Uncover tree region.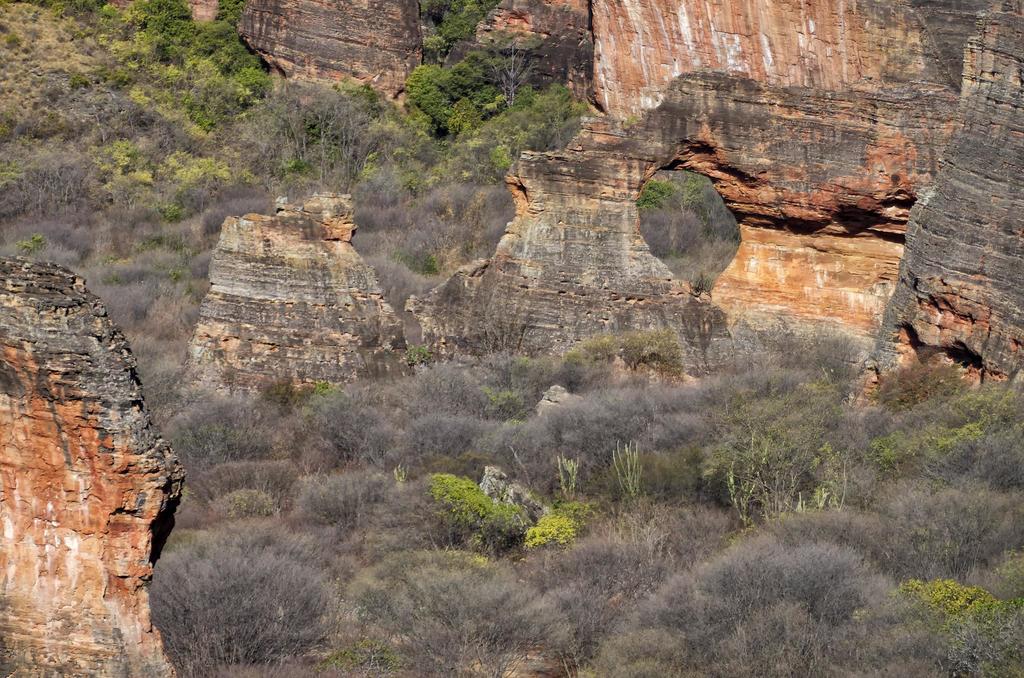
Uncovered: bbox=[176, 149, 253, 213].
